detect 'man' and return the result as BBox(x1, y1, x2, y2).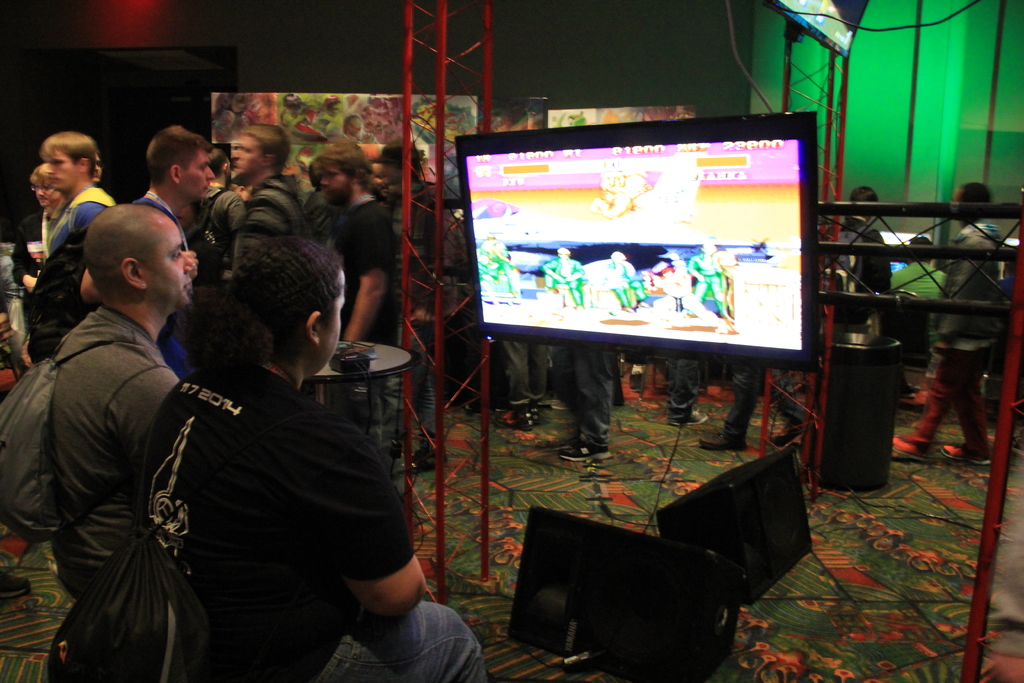
BBox(72, 231, 504, 682).
